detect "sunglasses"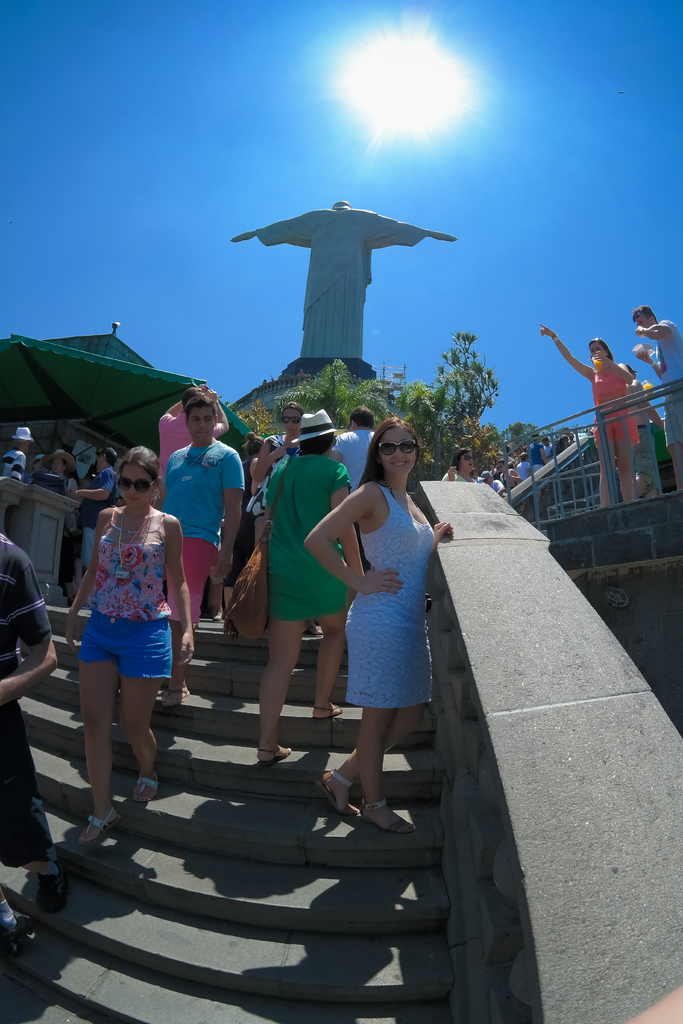
pyautogui.locateOnScreen(279, 417, 302, 424)
